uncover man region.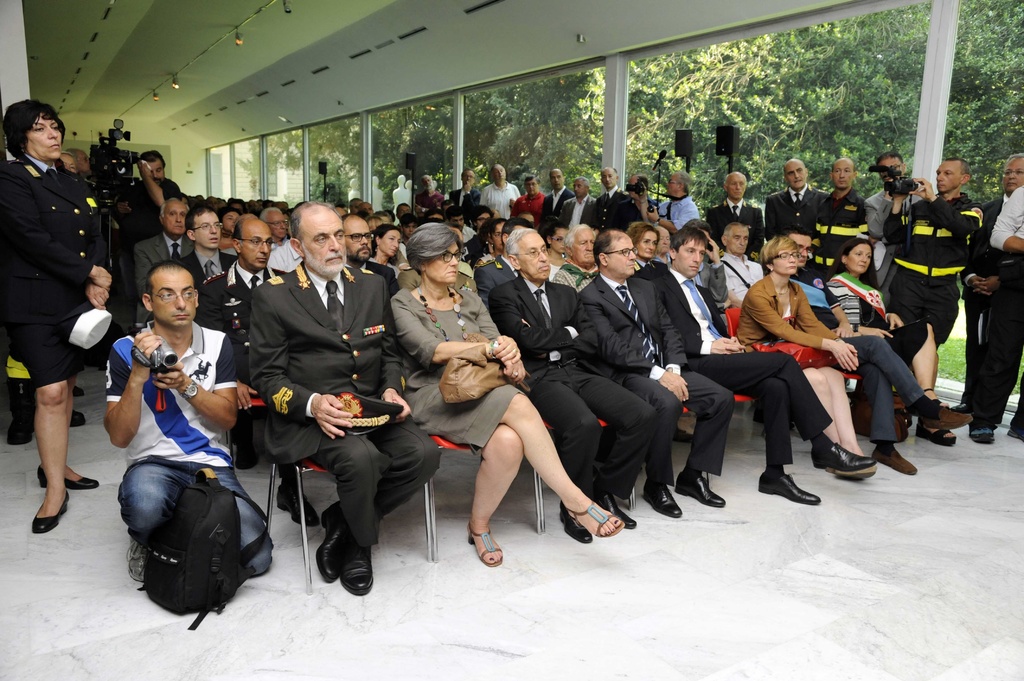
Uncovered: (179, 209, 237, 290).
